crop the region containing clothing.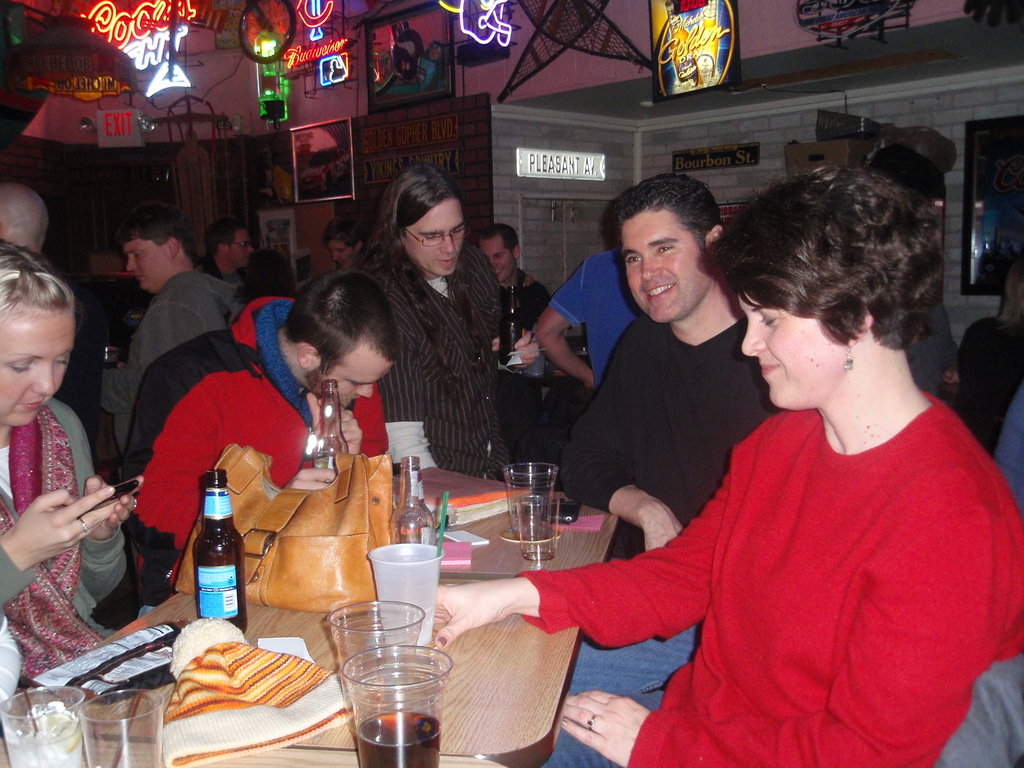
Crop region: crop(515, 389, 1023, 767).
